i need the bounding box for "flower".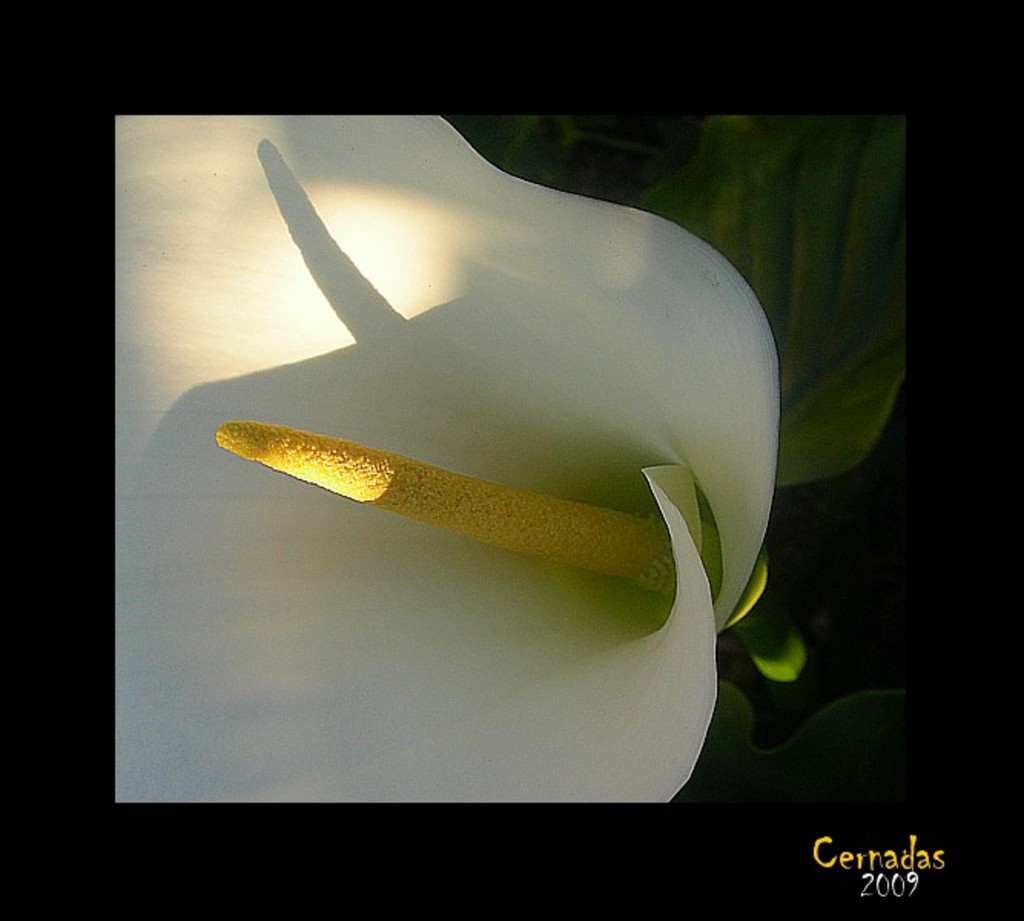
Here it is: bbox=[135, 154, 847, 758].
